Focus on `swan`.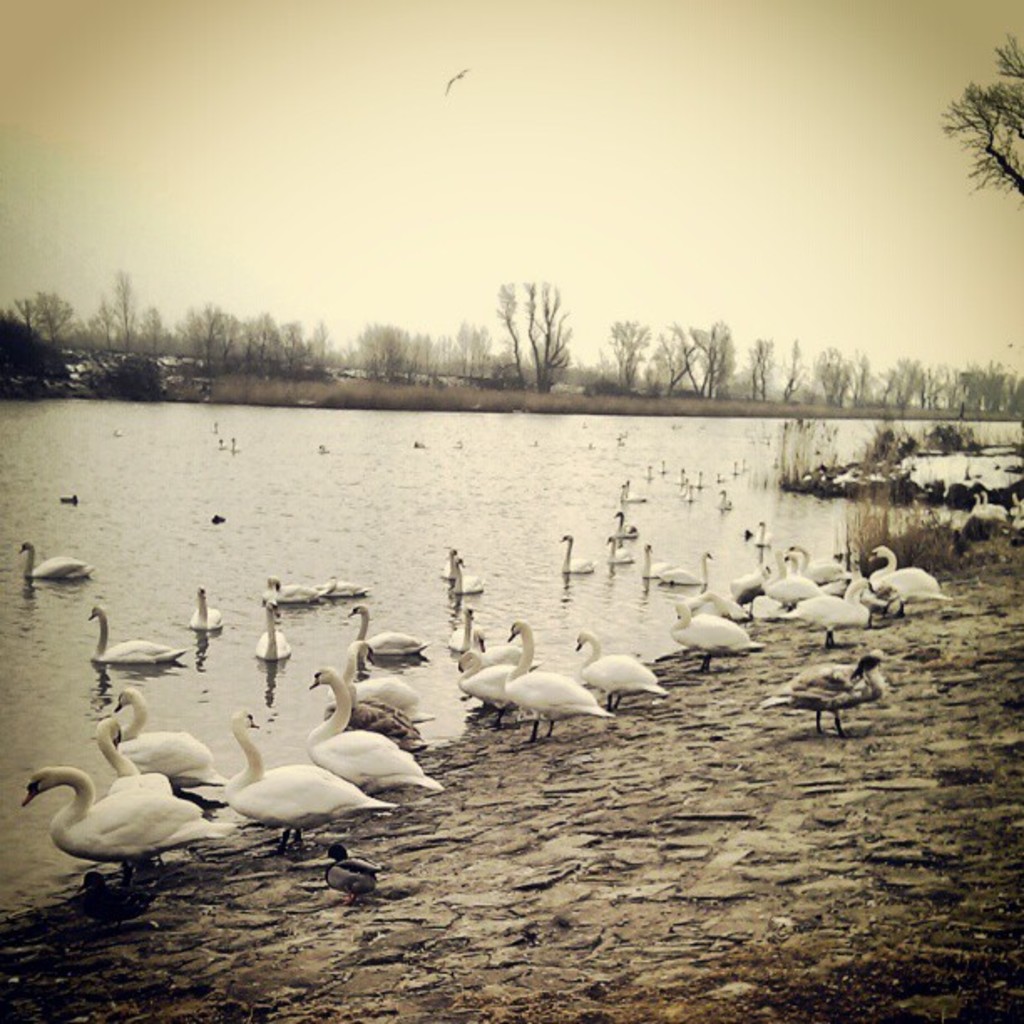
Focused at select_region(696, 550, 738, 621).
